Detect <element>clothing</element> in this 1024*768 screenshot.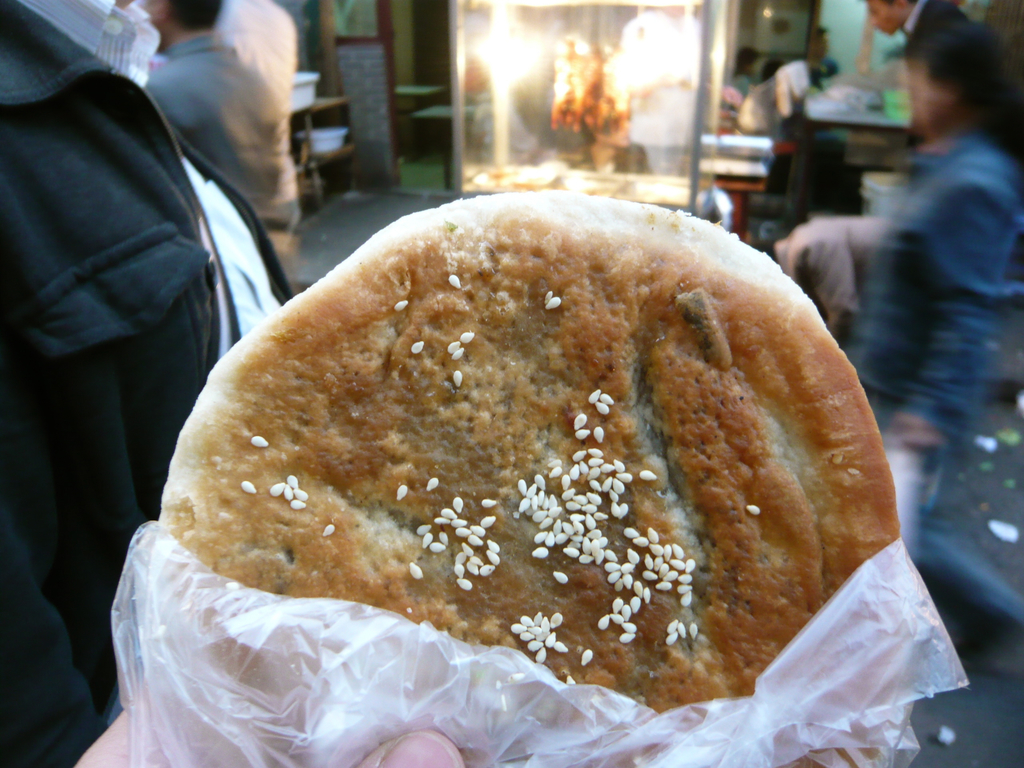
Detection: x1=856 y1=134 x2=1023 y2=640.
